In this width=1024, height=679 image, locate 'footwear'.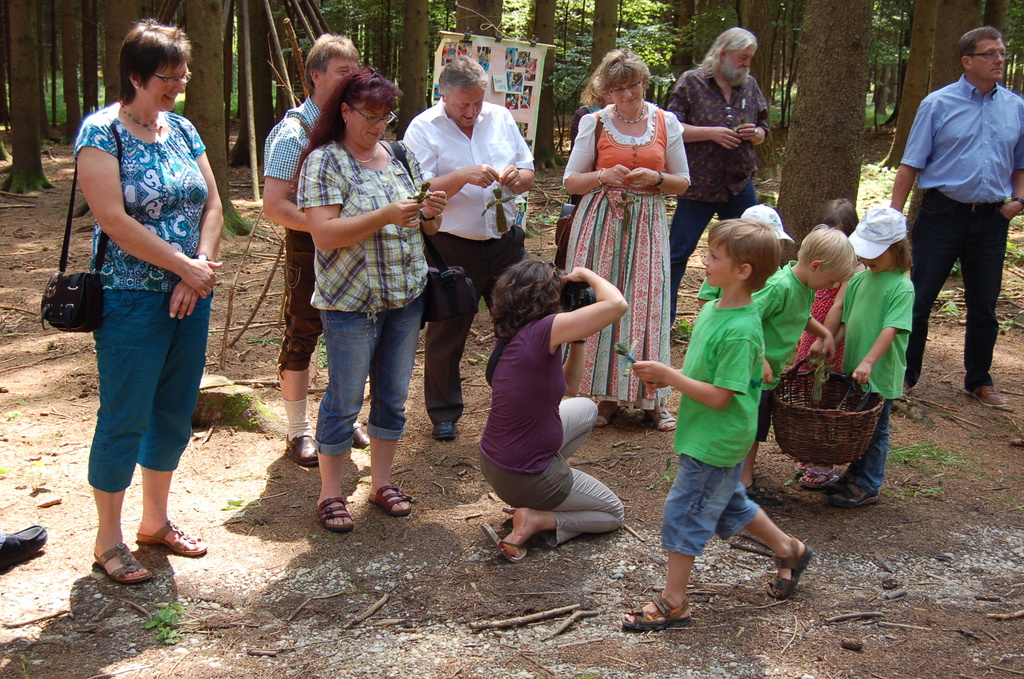
Bounding box: x1=966 y1=386 x2=1009 y2=406.
